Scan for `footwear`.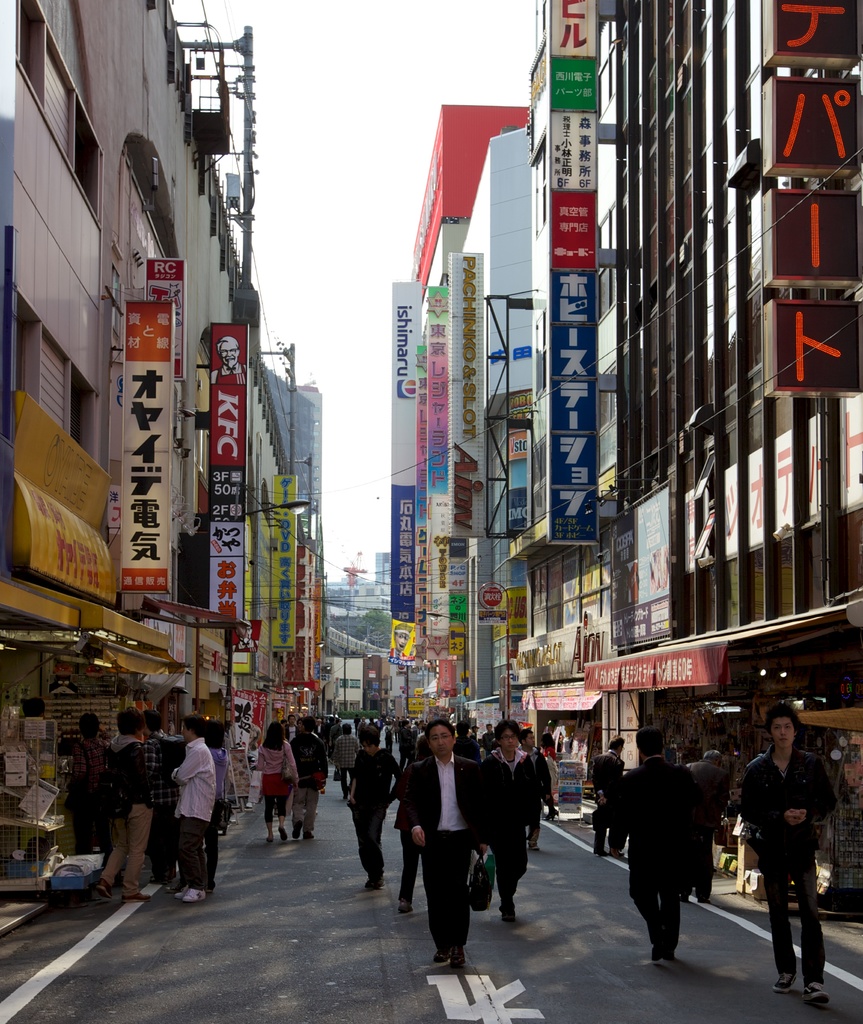
Scan result: x1=302 y1=830 x2=314 y2=840.
